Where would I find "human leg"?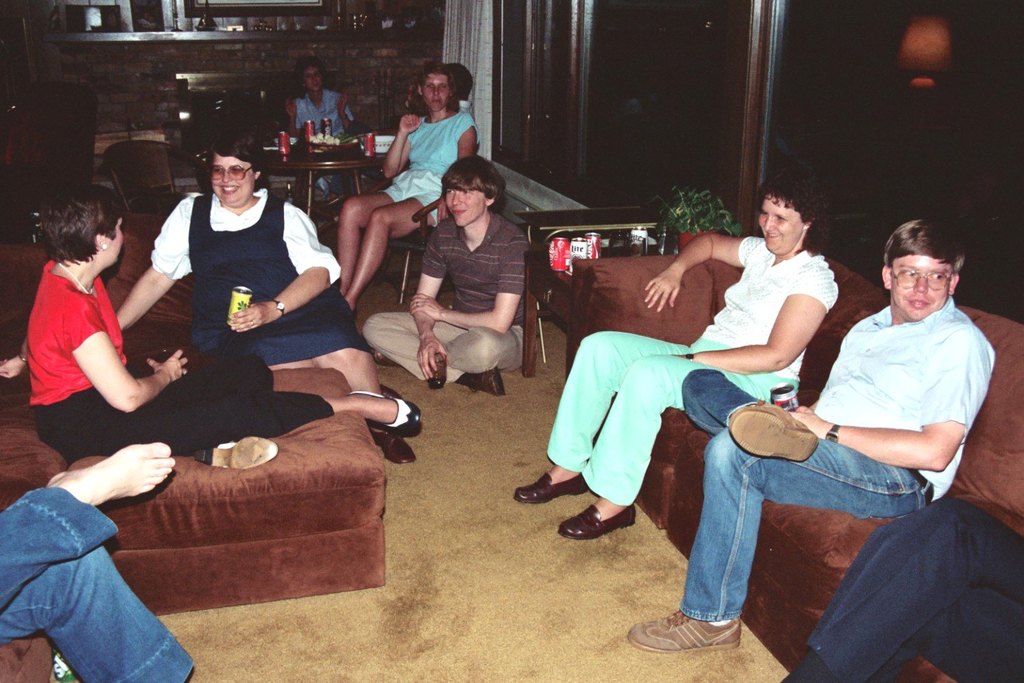
At select_region(559, 355, 794, 540).
